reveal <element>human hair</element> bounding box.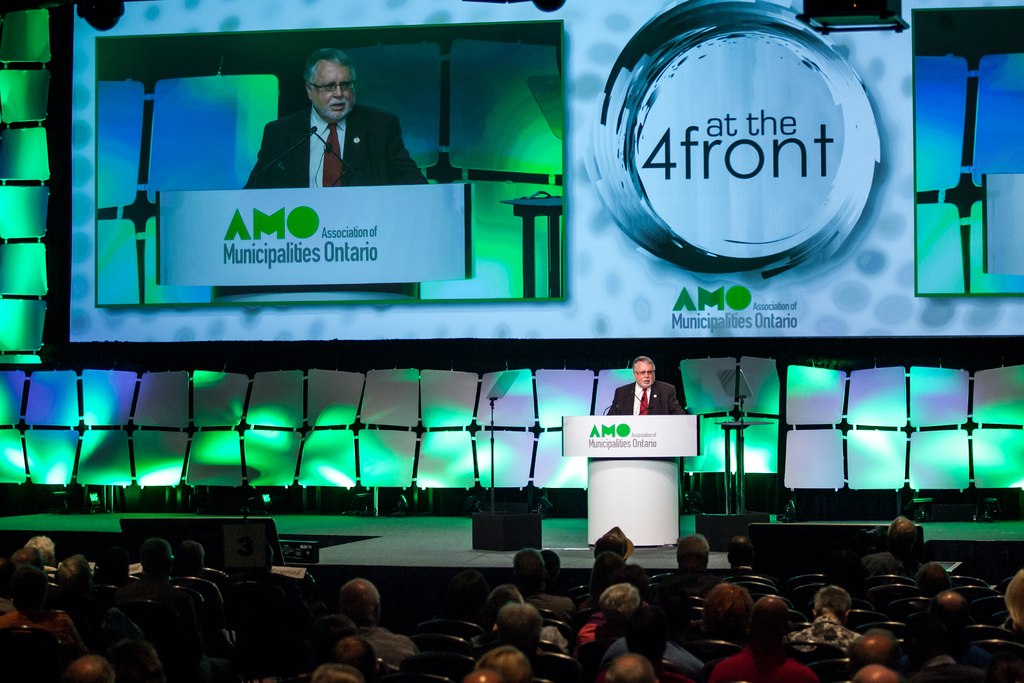
Revealed: detection(305, 668, 367, 682).
